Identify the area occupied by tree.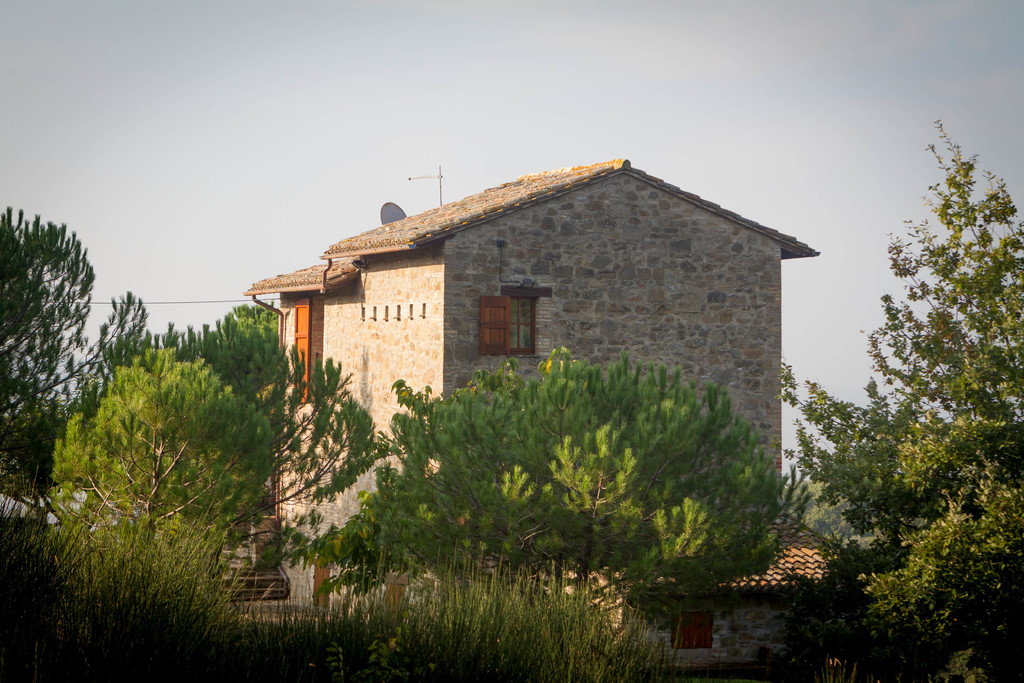
Area: {"x1": 0, "y1": 198, "x2": 155, "y2": 514}.
